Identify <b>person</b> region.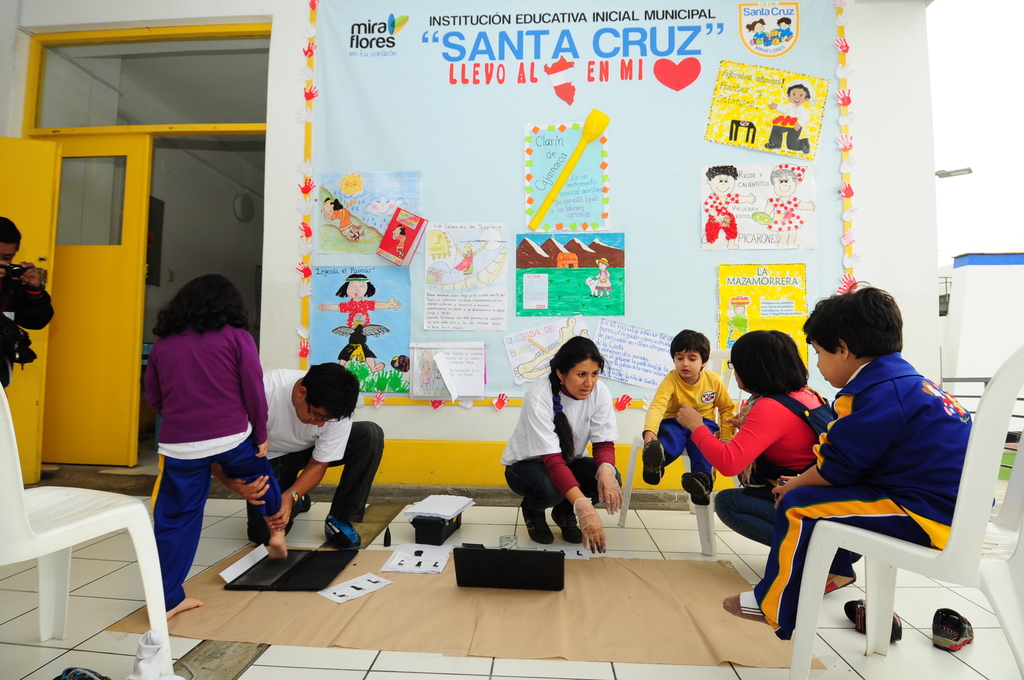
Region: x1=145 y1=266 x2=291 y2=620.
